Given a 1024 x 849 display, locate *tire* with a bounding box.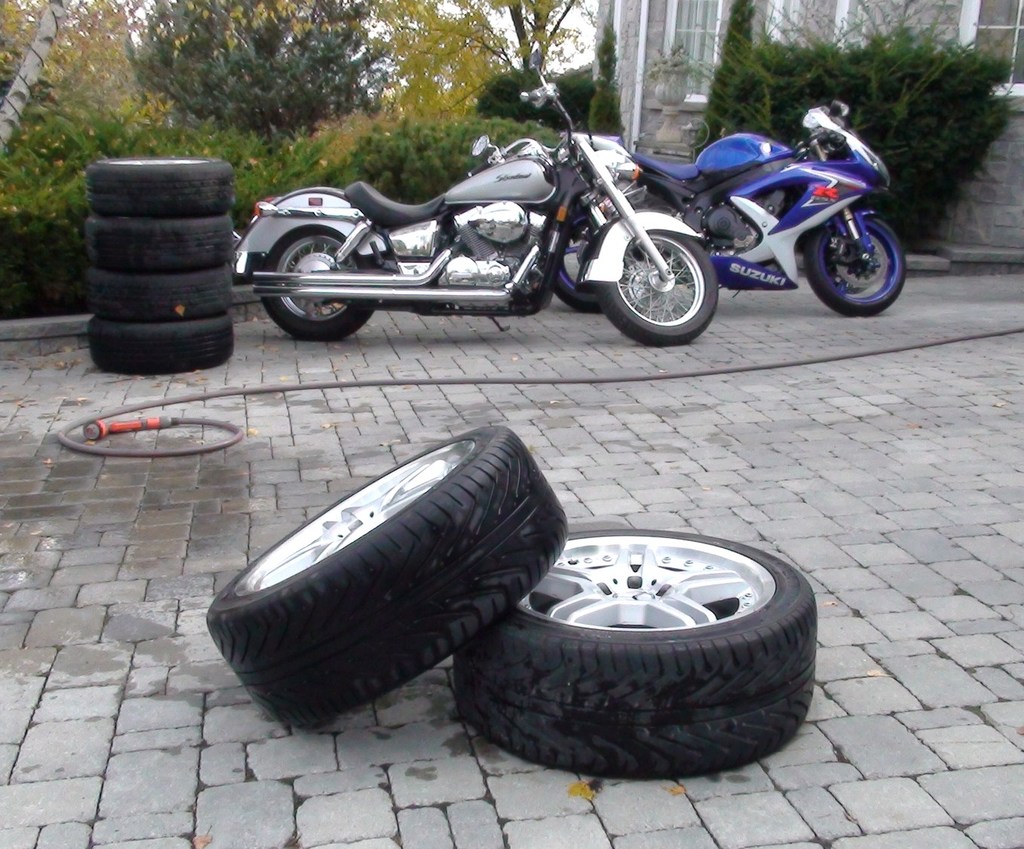
Located: <region>449, 525, 819, 786</region>.
